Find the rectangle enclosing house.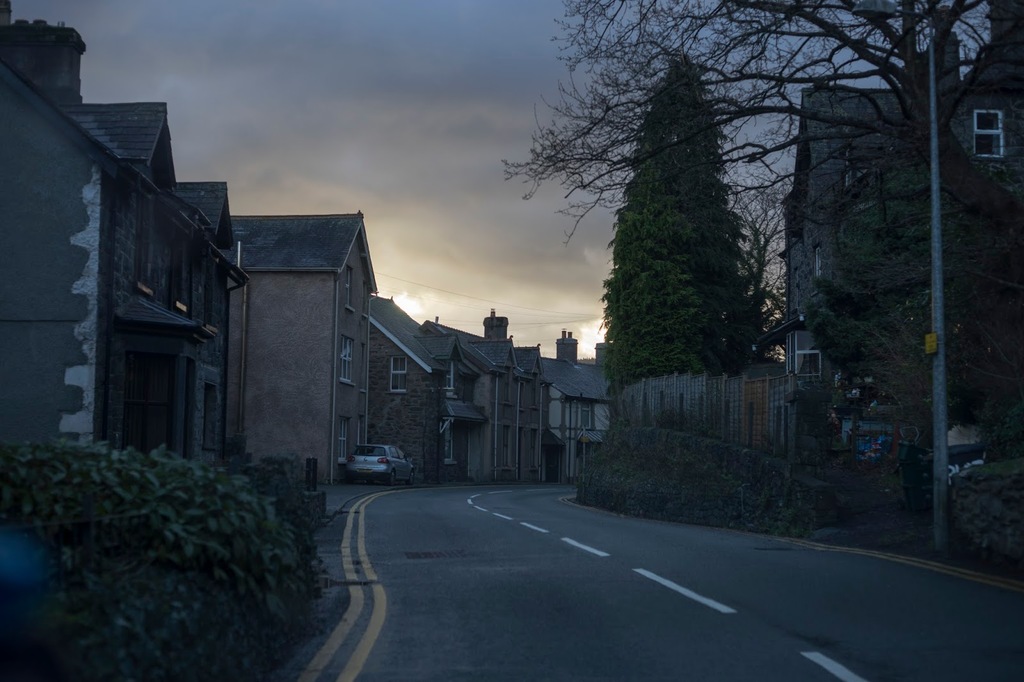
{"x1": 229, "y1": 213, "x2": 380, "y2": 482}.
